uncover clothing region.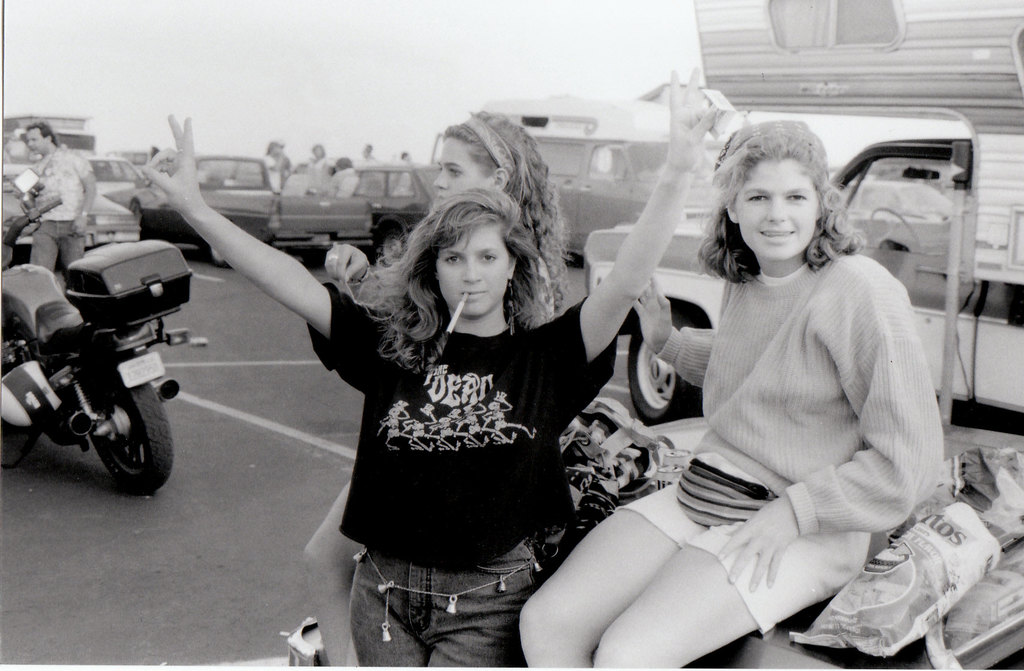
Uncovered: 303,257,609,613.
